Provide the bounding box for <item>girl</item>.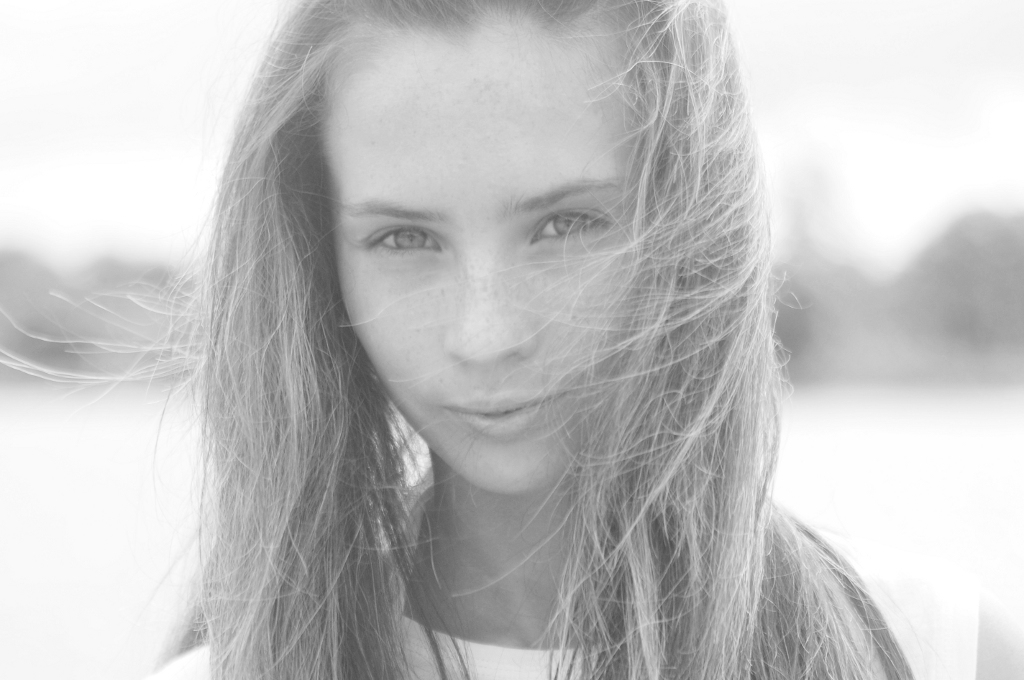
BBox(0, 0, 952, 679).
